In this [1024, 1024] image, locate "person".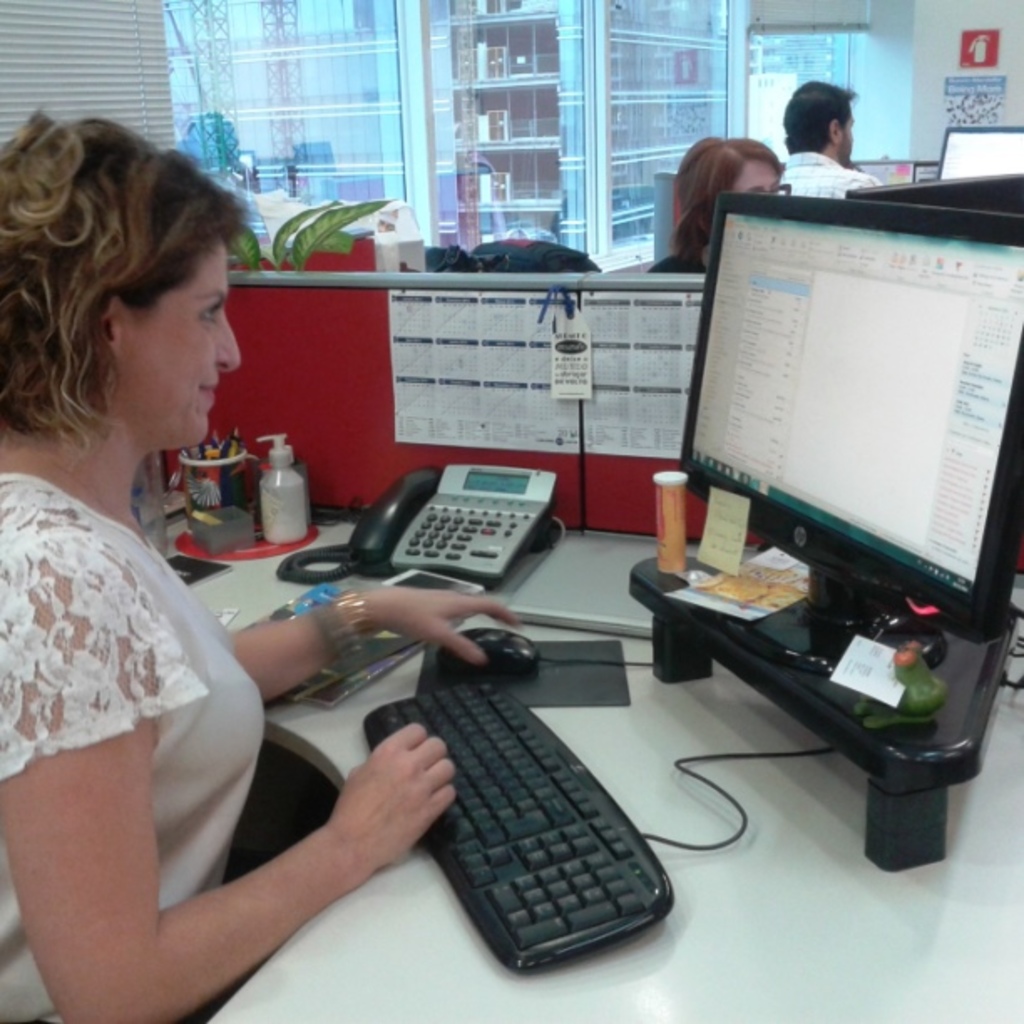
Bounding box: region(0, 112, 527, 1022).
